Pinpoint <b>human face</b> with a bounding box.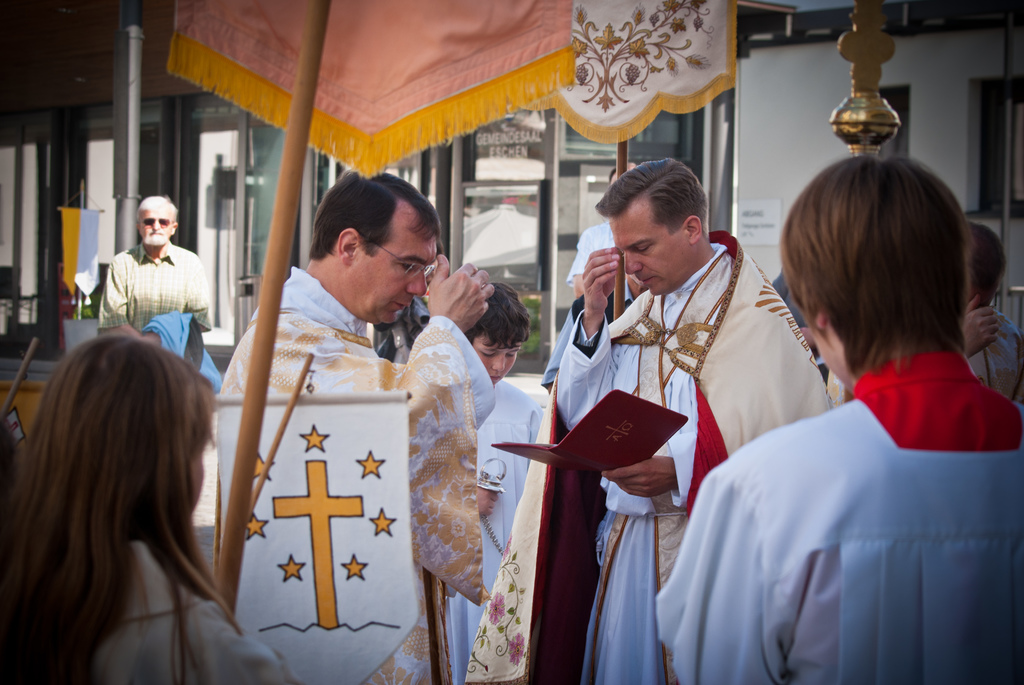
354, 226, 442, 329.
